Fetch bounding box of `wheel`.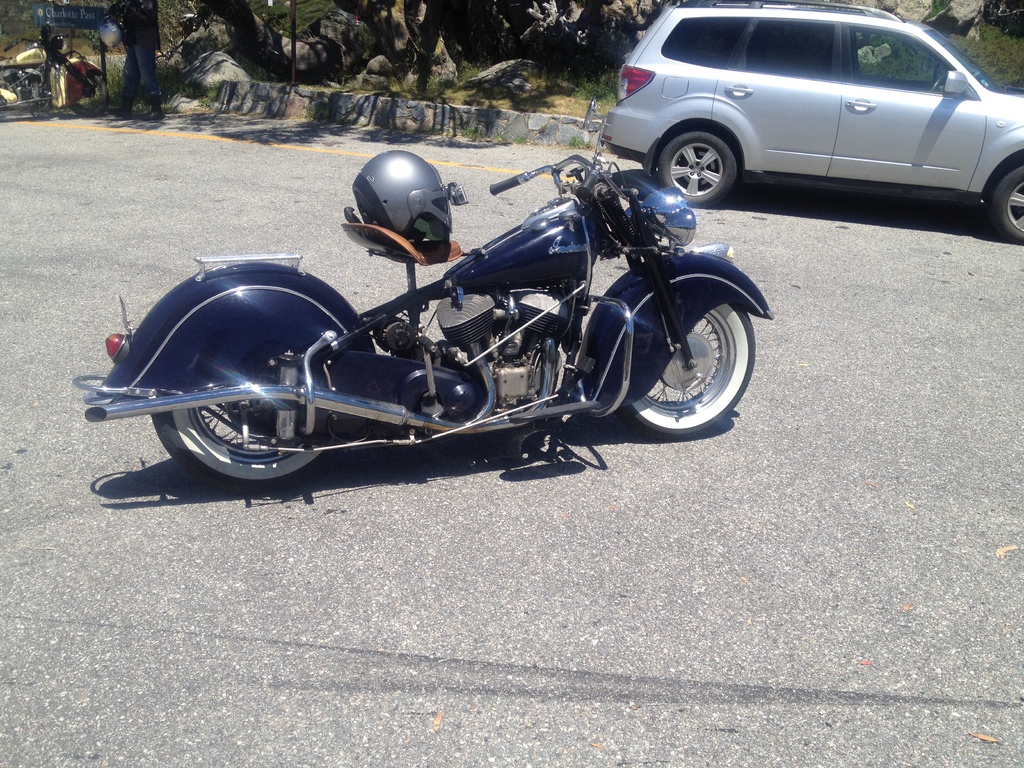
Bbox: crop(932, 70, 951, 90).
